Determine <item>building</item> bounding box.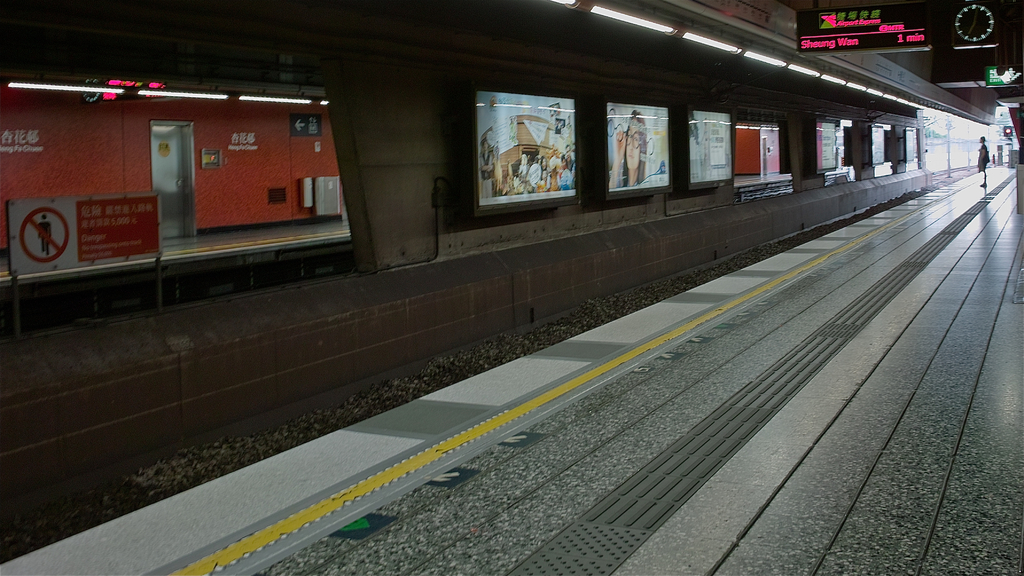
Determined: bbox=(0, 4, 1023, 575).
